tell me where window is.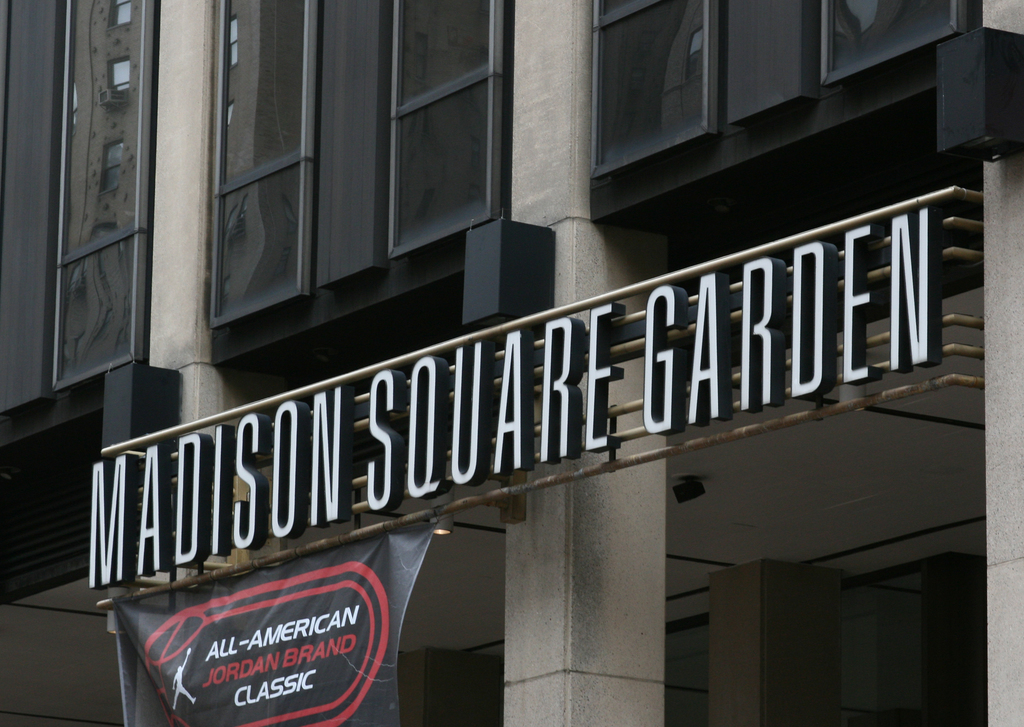
window is at 52:0:157:394.
